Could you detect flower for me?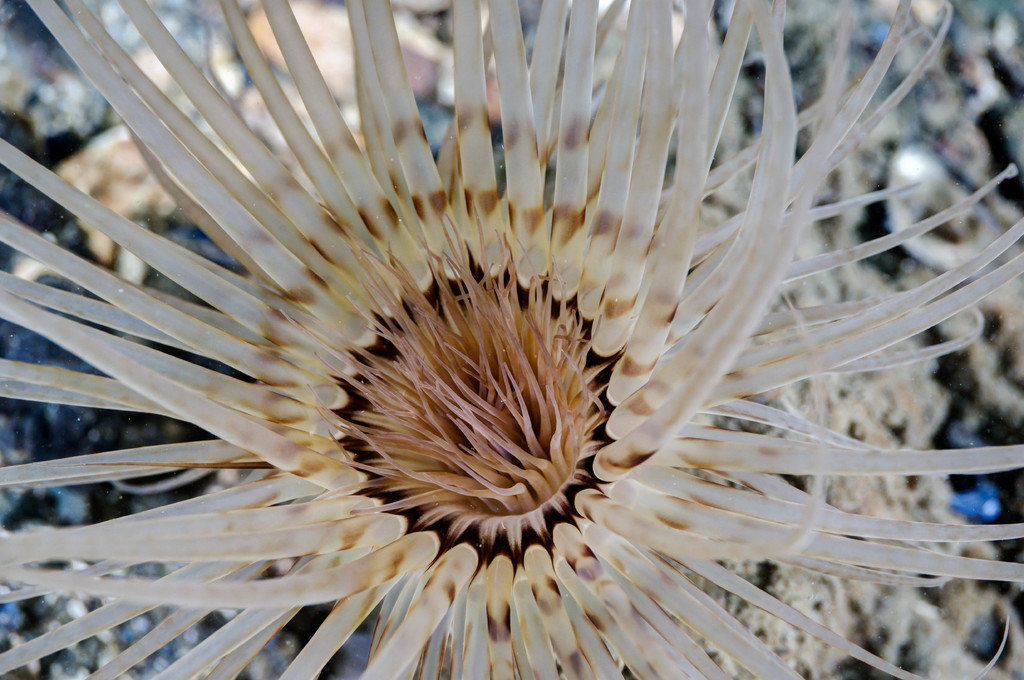
Detection result: 0 43 1023 673.
